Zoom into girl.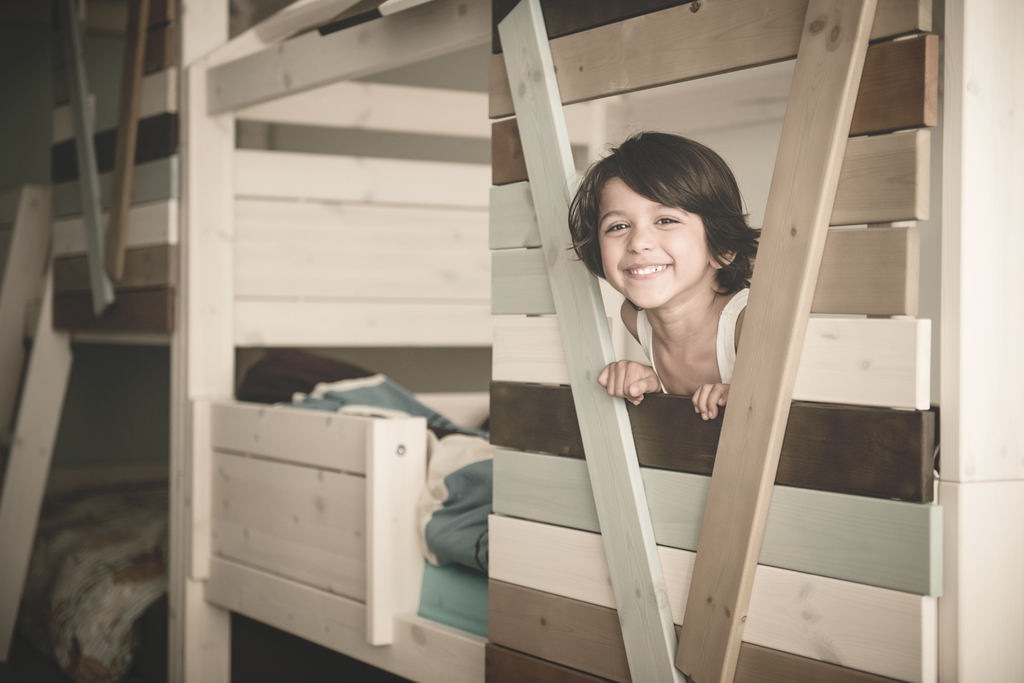
Zoom target: [left=565, top=128, right=761, bottom=421].
